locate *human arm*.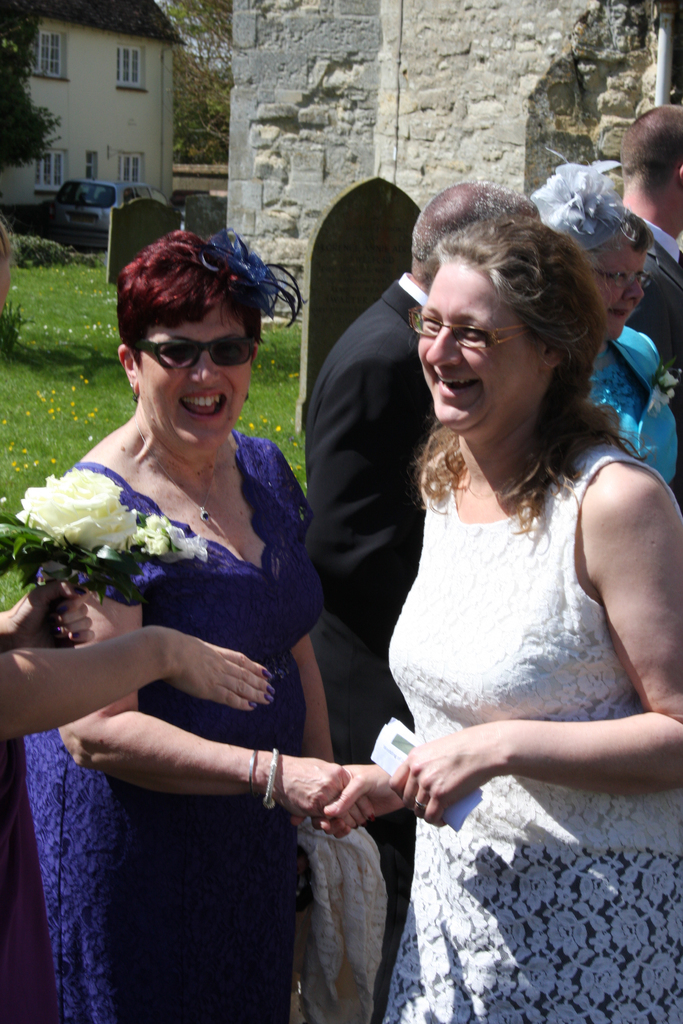
Bounding box: (left=58, top=474, right=349, bottom=827).
